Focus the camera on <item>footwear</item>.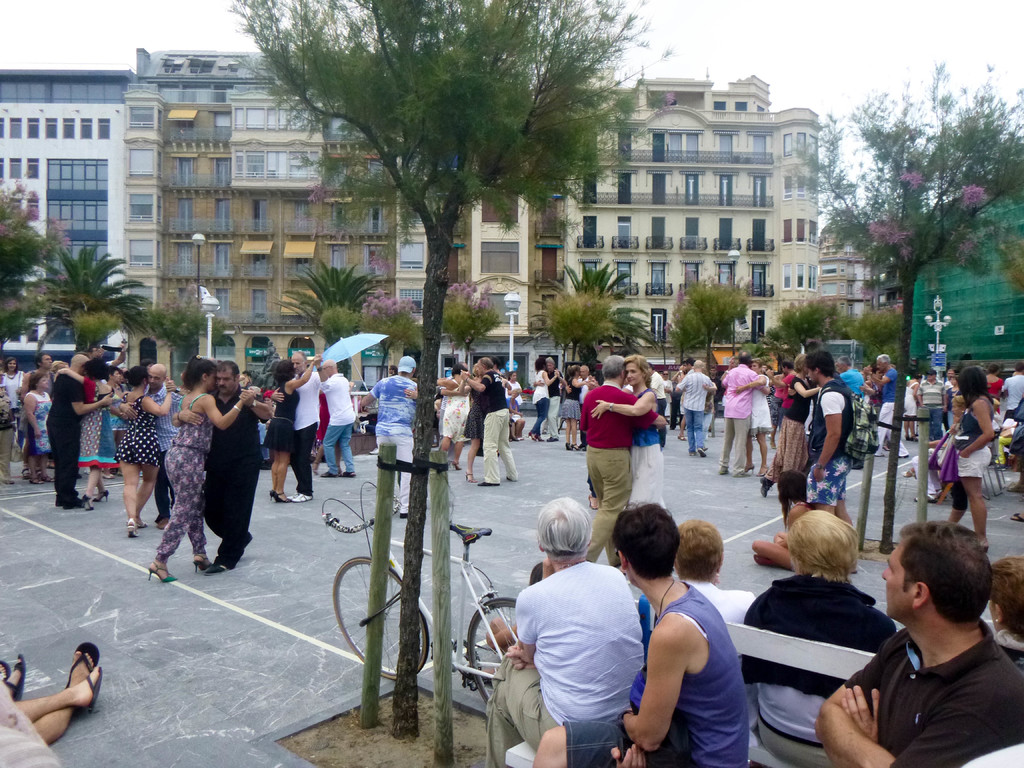
Focus region: l=150, t=562, r=181, b=582.
